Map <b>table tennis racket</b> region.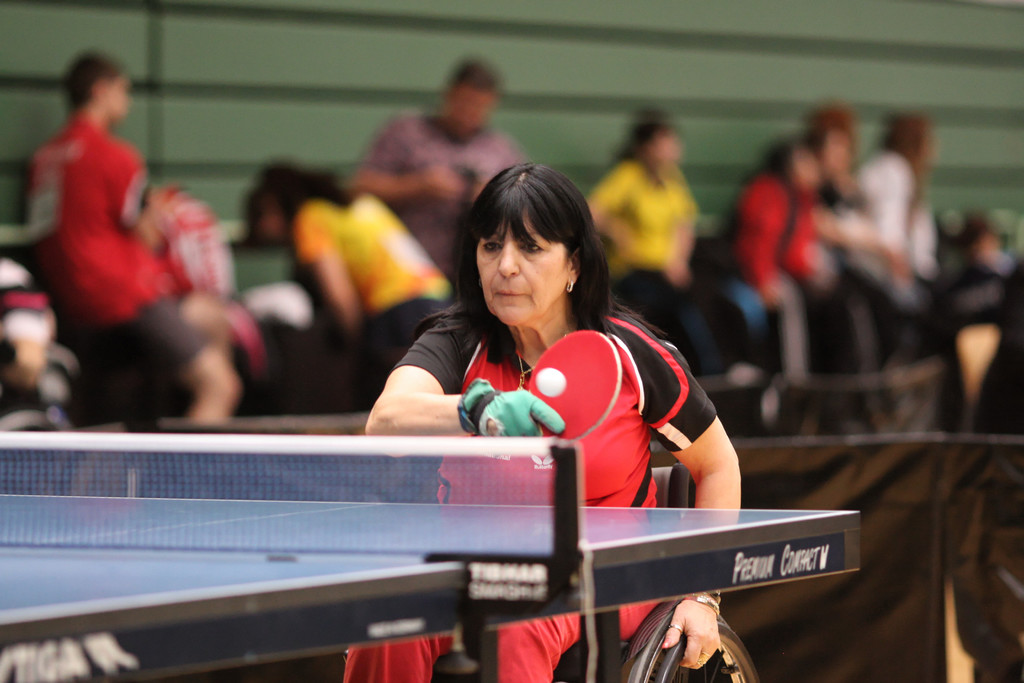
Mapped to x1=526, y1=327, x2=621, y2=445.
